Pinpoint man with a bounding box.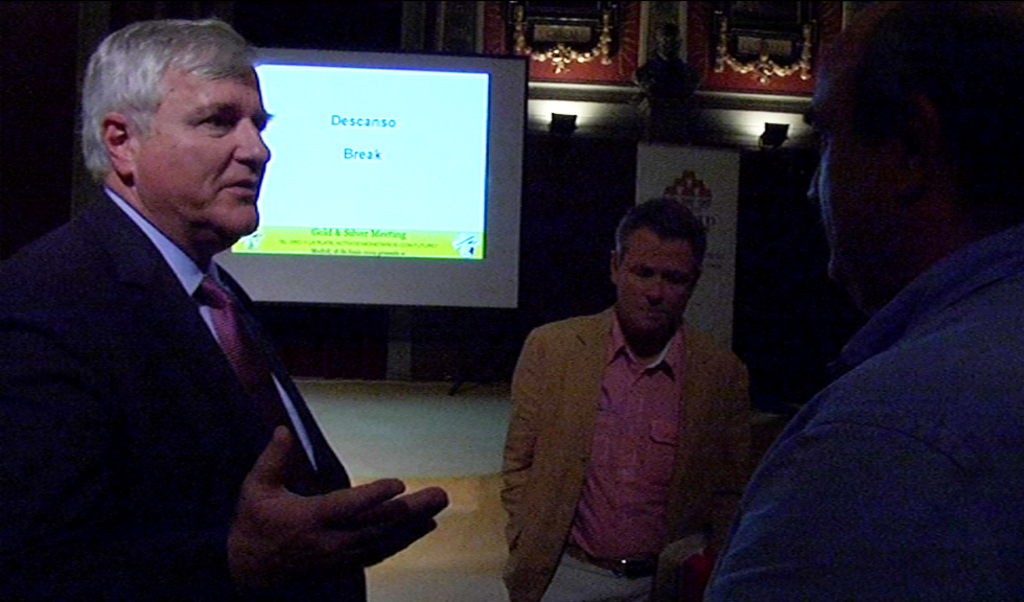
[x1=636, y1=24, x2=706, y2=133].
